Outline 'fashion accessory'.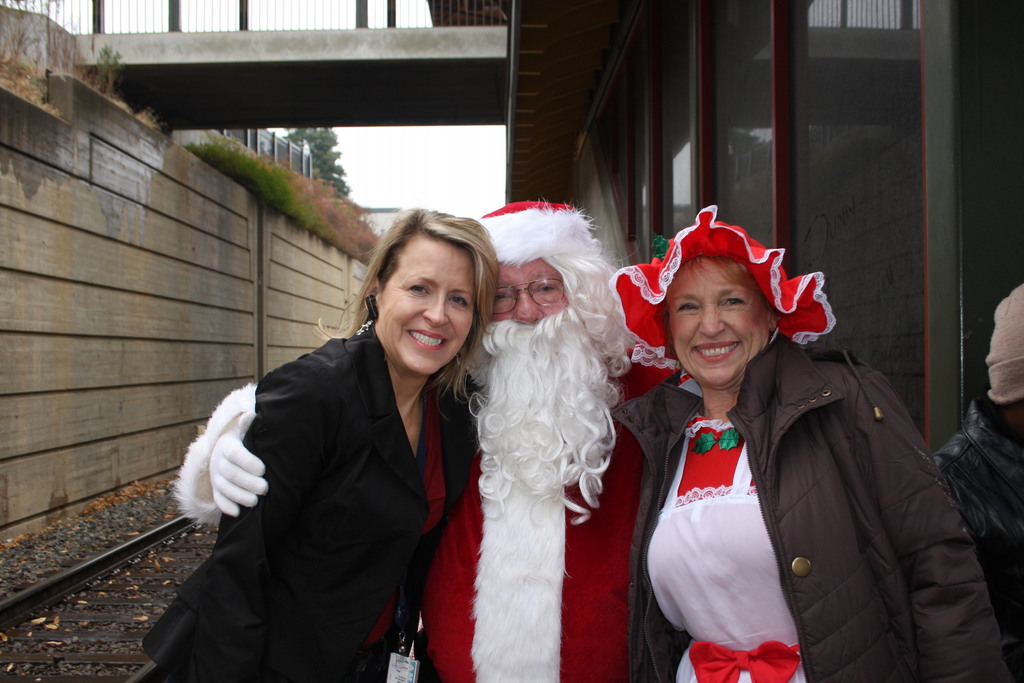
Outline: <bbox>356, 295, 379, 334</bbox>.
